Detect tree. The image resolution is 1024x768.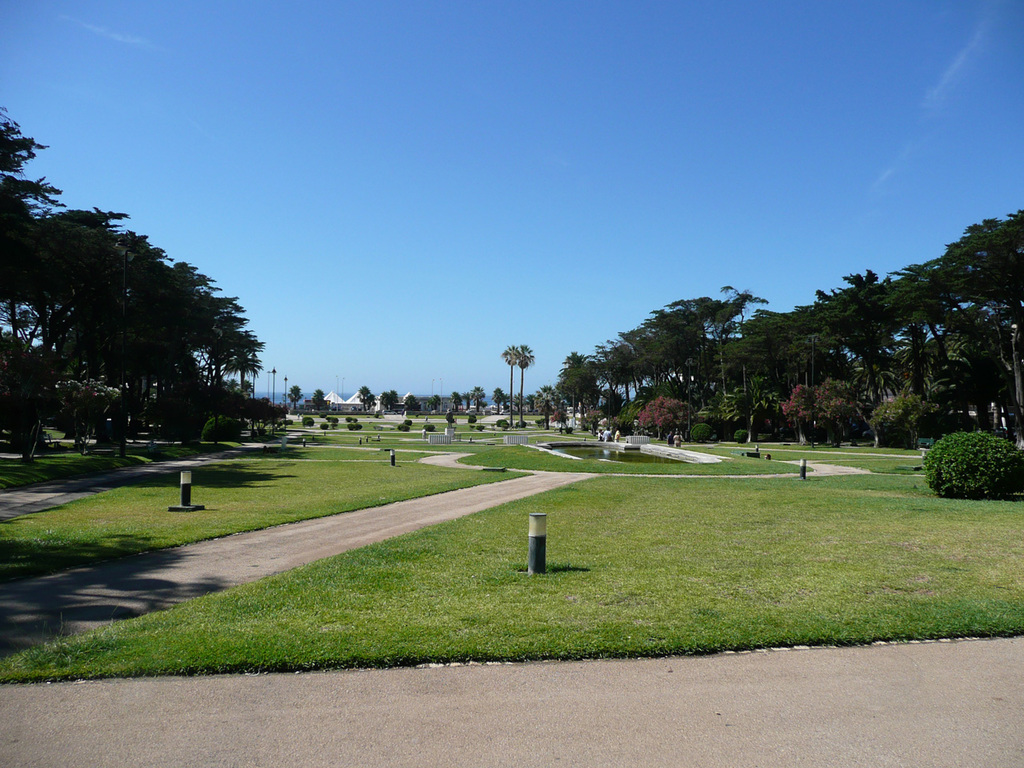
384 390 400 410.
